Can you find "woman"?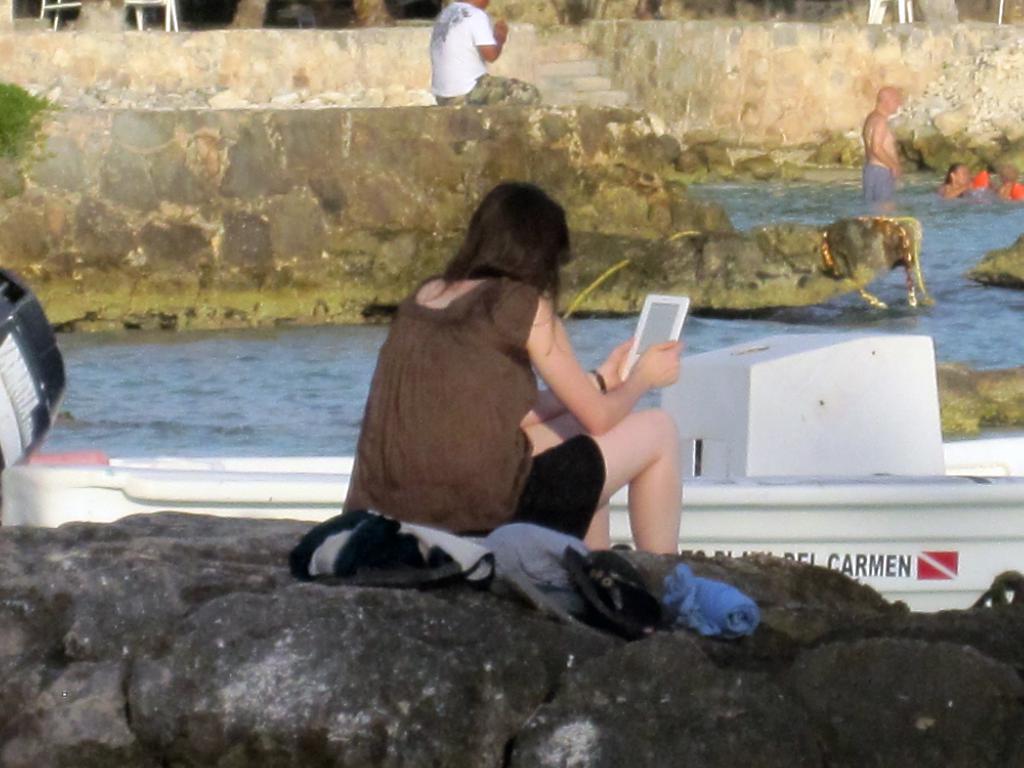
Yes, bounding box: [375,184,686,616].
